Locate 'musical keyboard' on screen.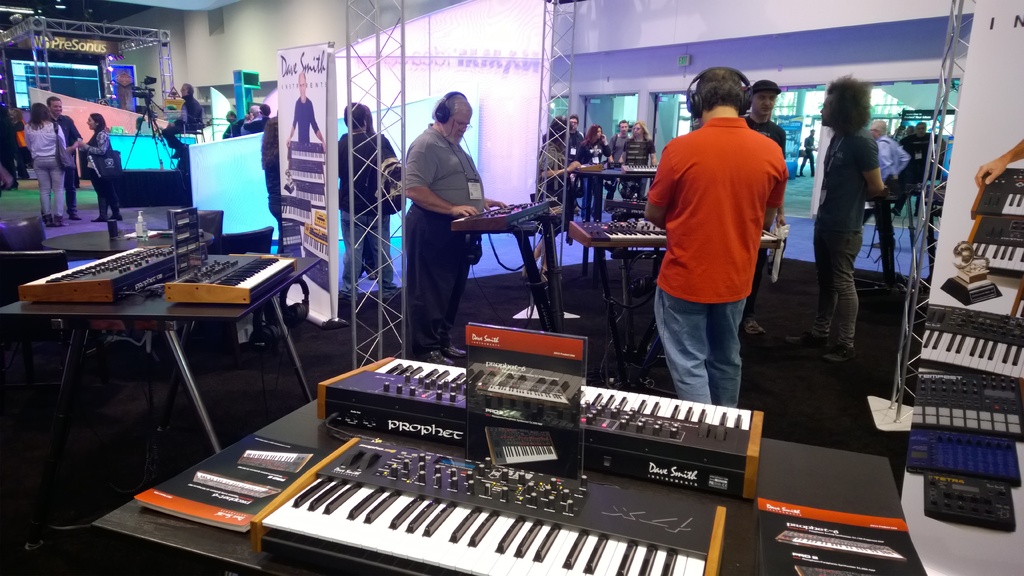
On screen at x1=561, y1=225, x2=775, y2=248.
